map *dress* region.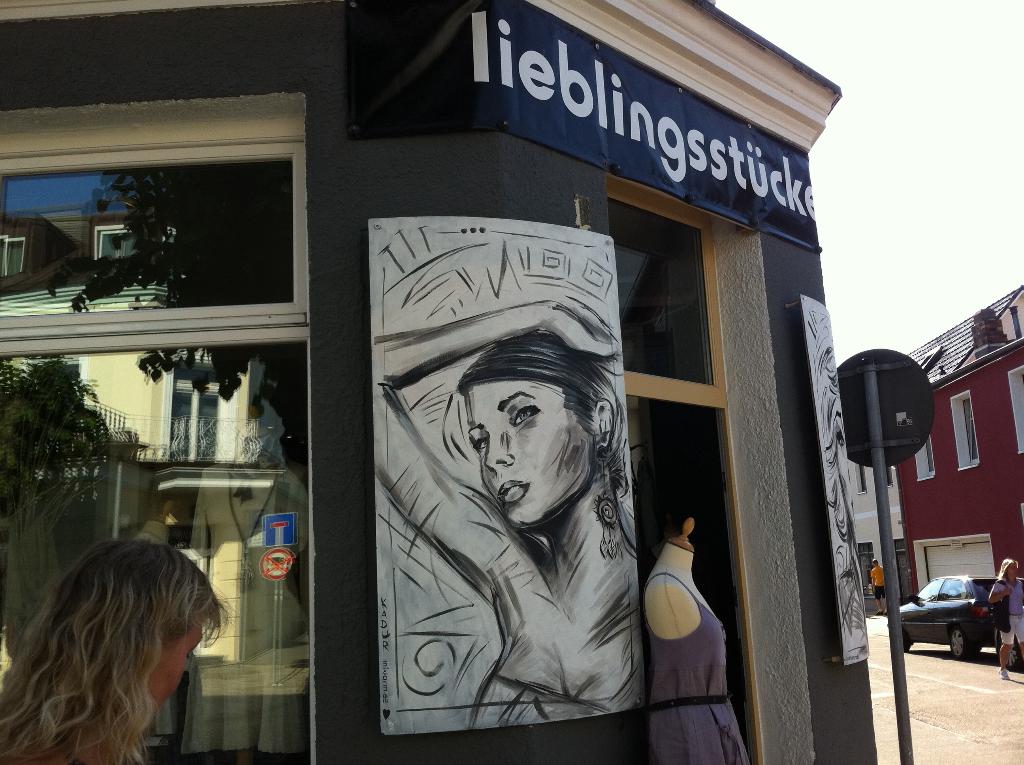
Mapped to detection(648, 569, 751, 764).
